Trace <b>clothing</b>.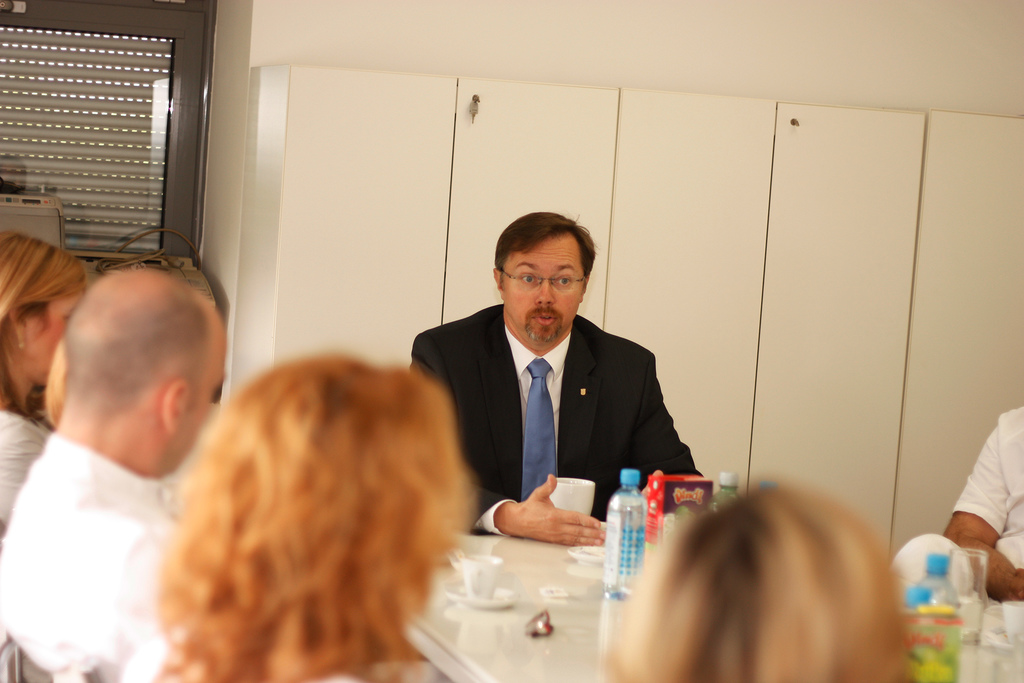
Traced to 955,404,1023,573.
